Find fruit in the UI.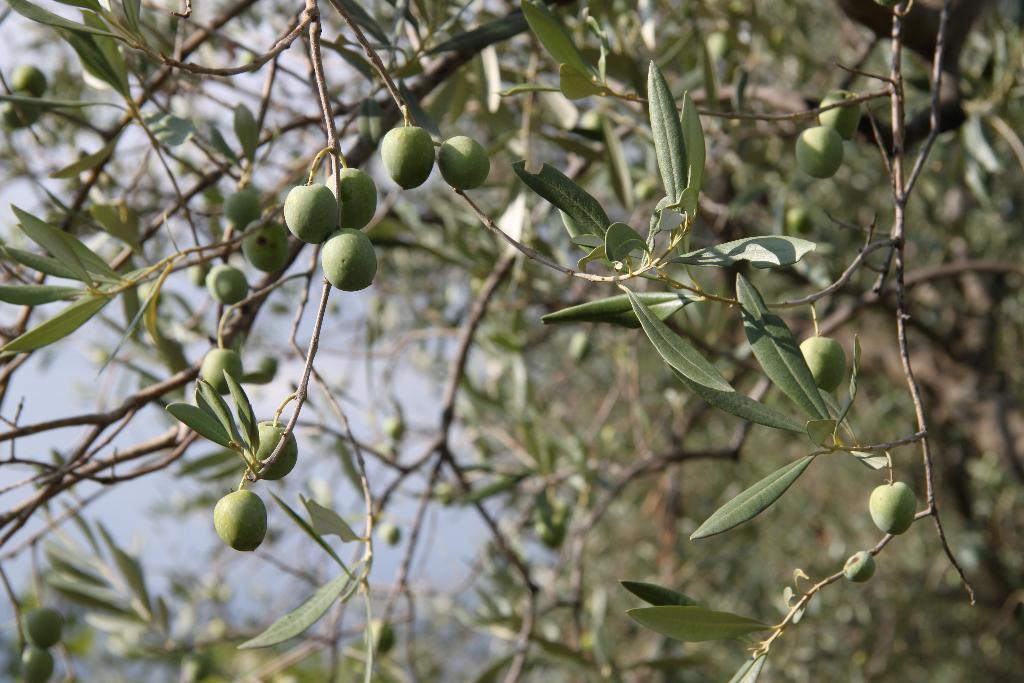
UI element at region(20, 645, 55, 682).
